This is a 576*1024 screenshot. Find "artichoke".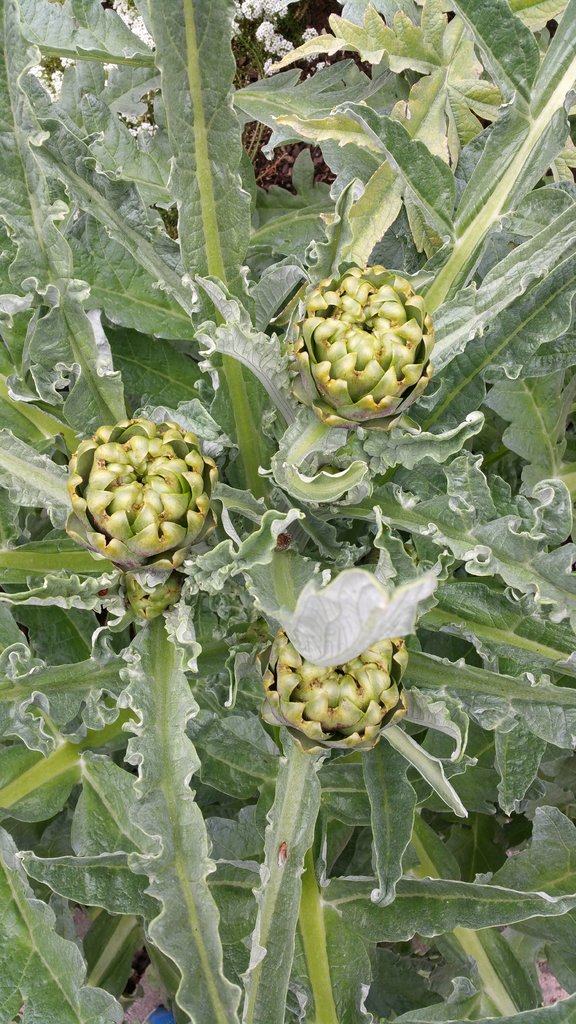
Bounding box: region(70, 415, 221, 569).
